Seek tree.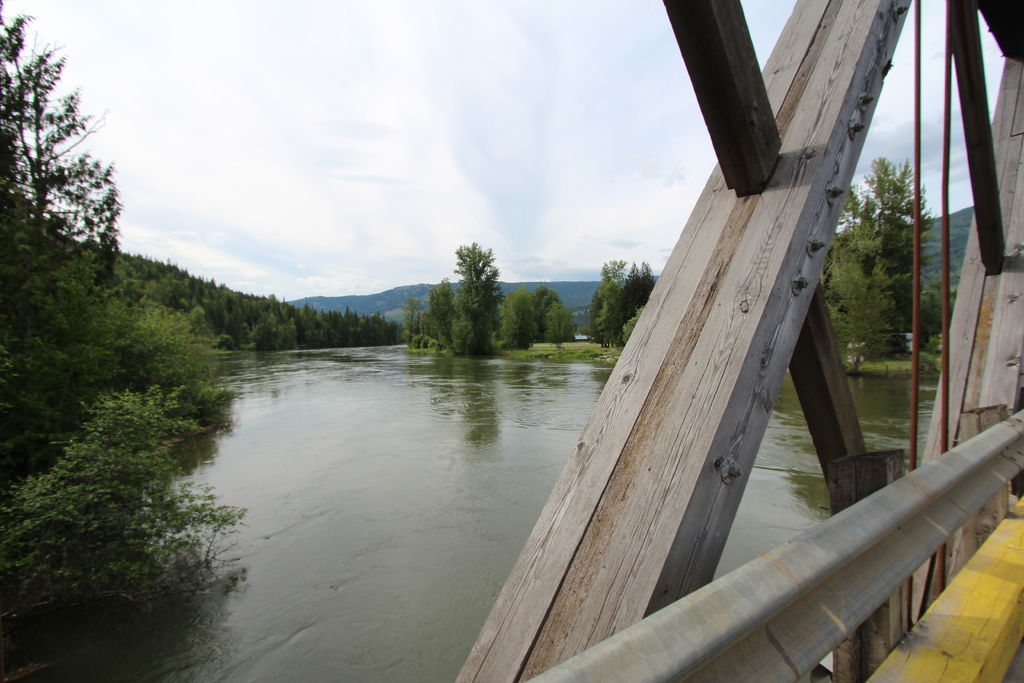
crop(6, 38, 120, 311).
